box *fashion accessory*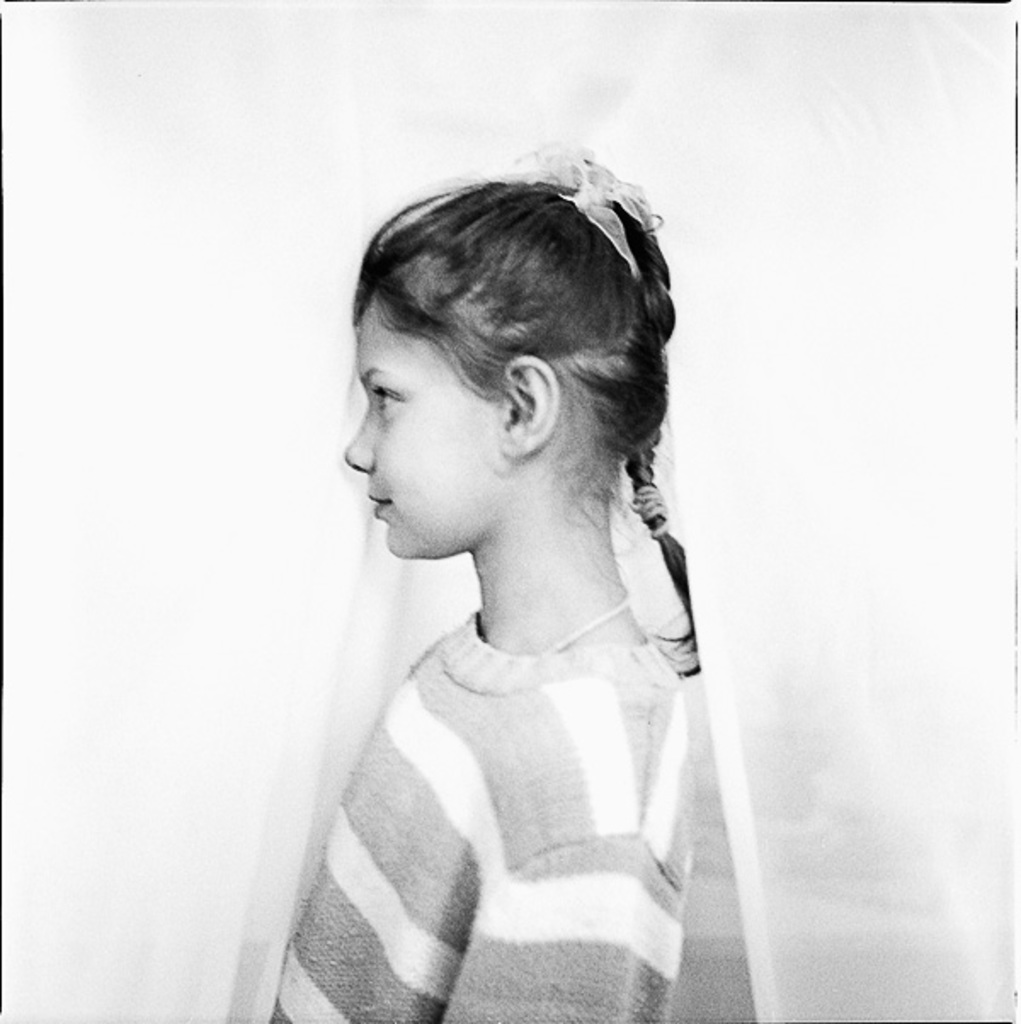
left=510, top=139, right=652, bottom=286
